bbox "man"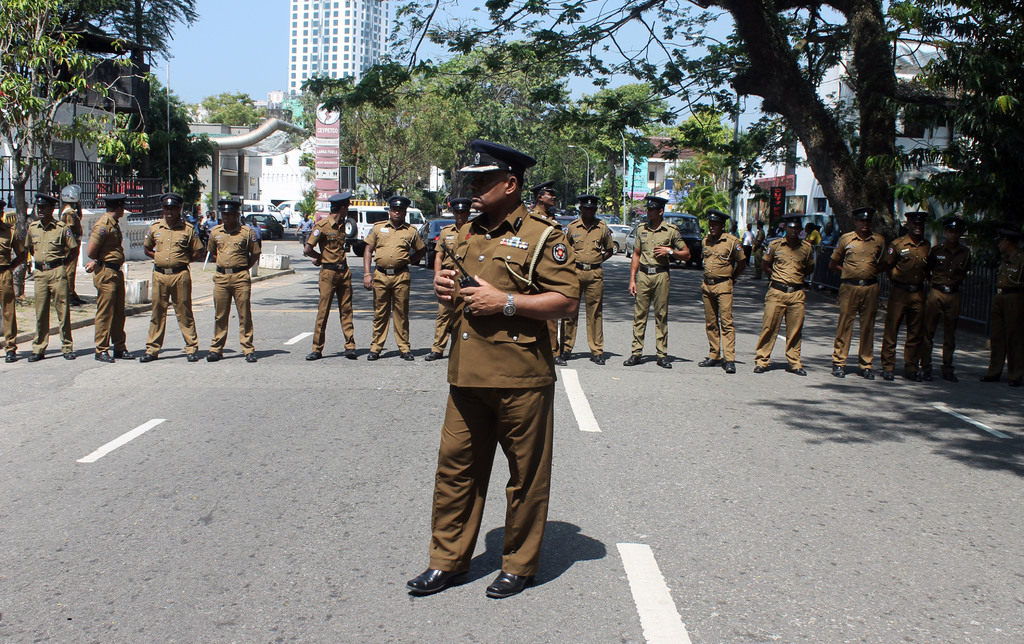
(x1=422, y1=200, x2=481, y2=364)
